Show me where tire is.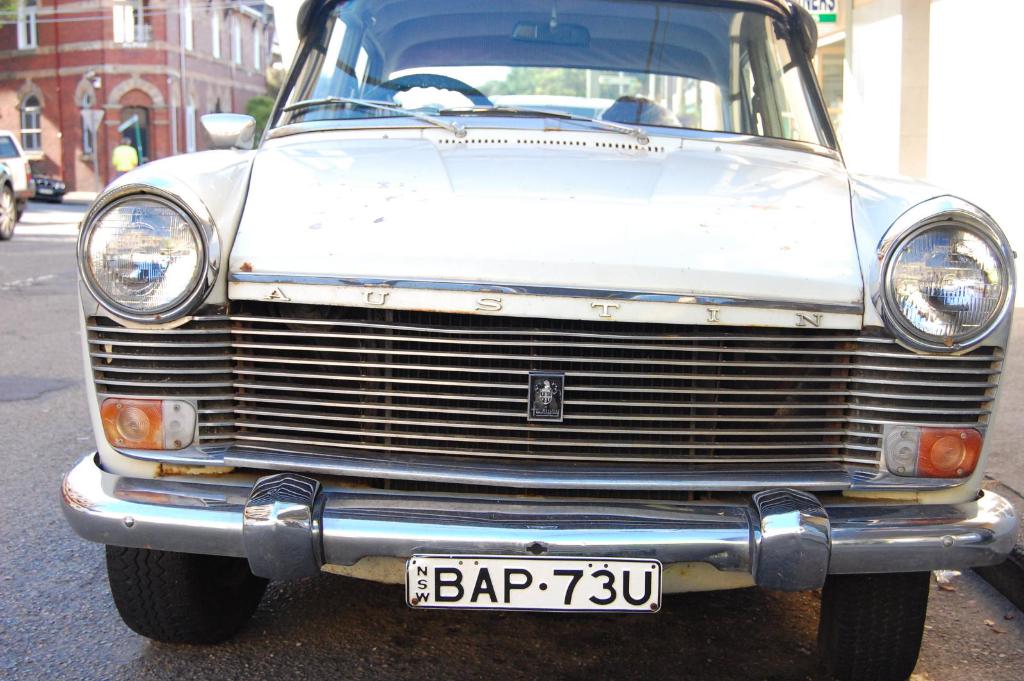
tire is at Rect(827, 572, 936, 679).
